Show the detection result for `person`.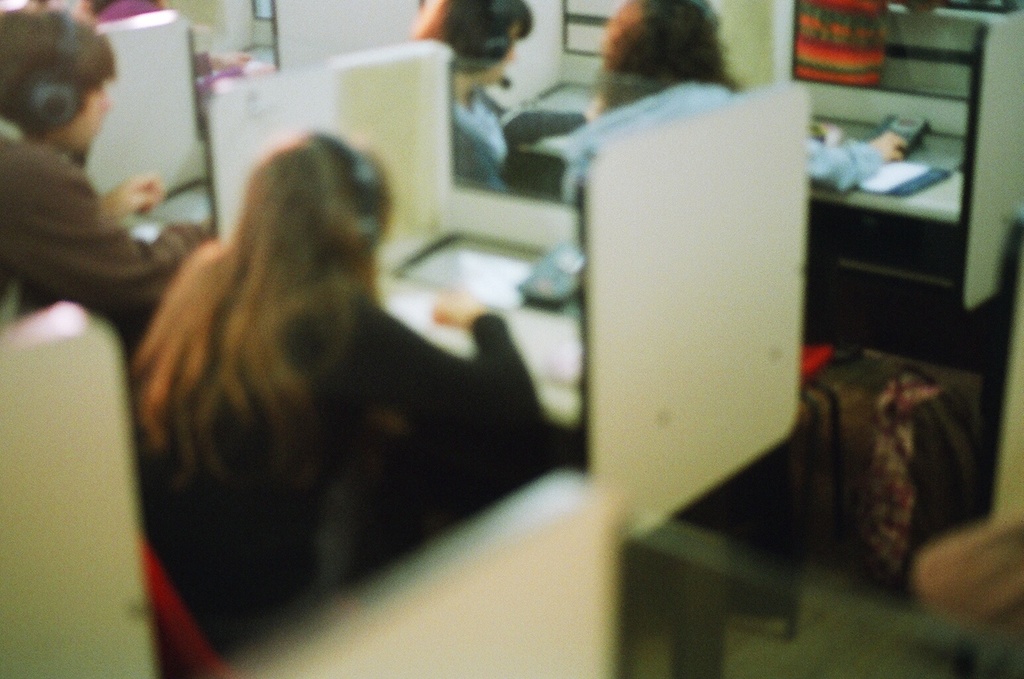
406,0,535,192.
